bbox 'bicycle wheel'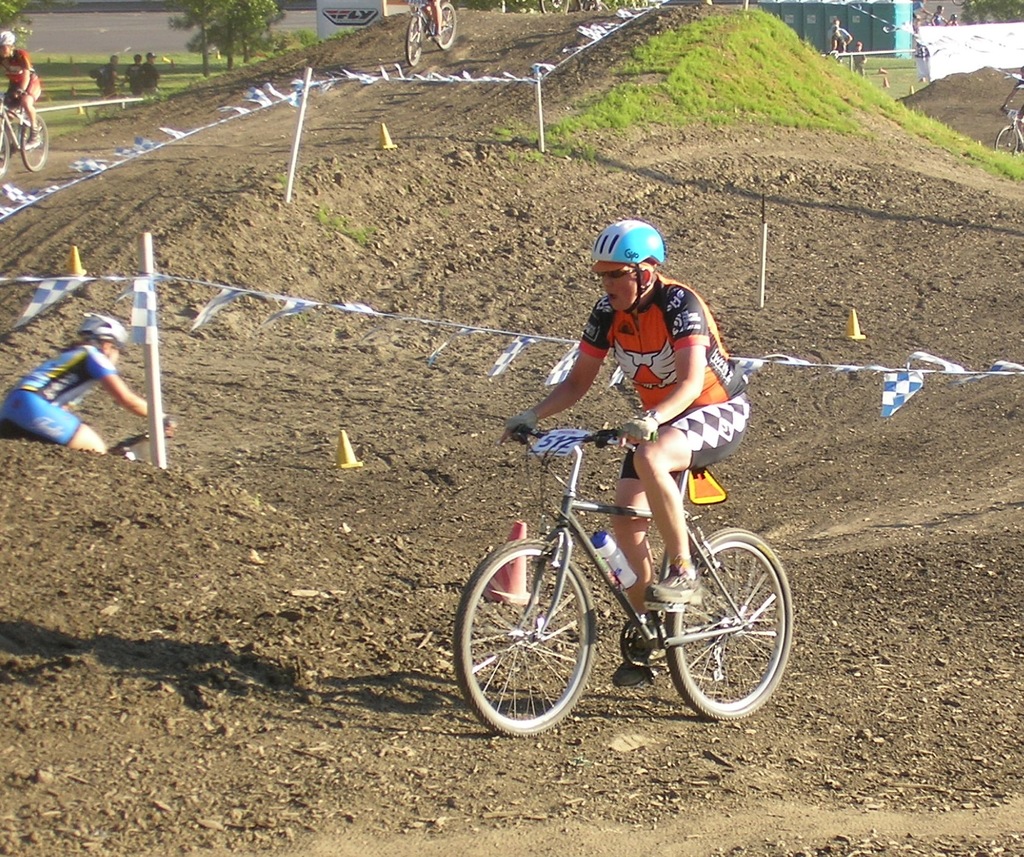
BBox(437, 0, 459, 49)
